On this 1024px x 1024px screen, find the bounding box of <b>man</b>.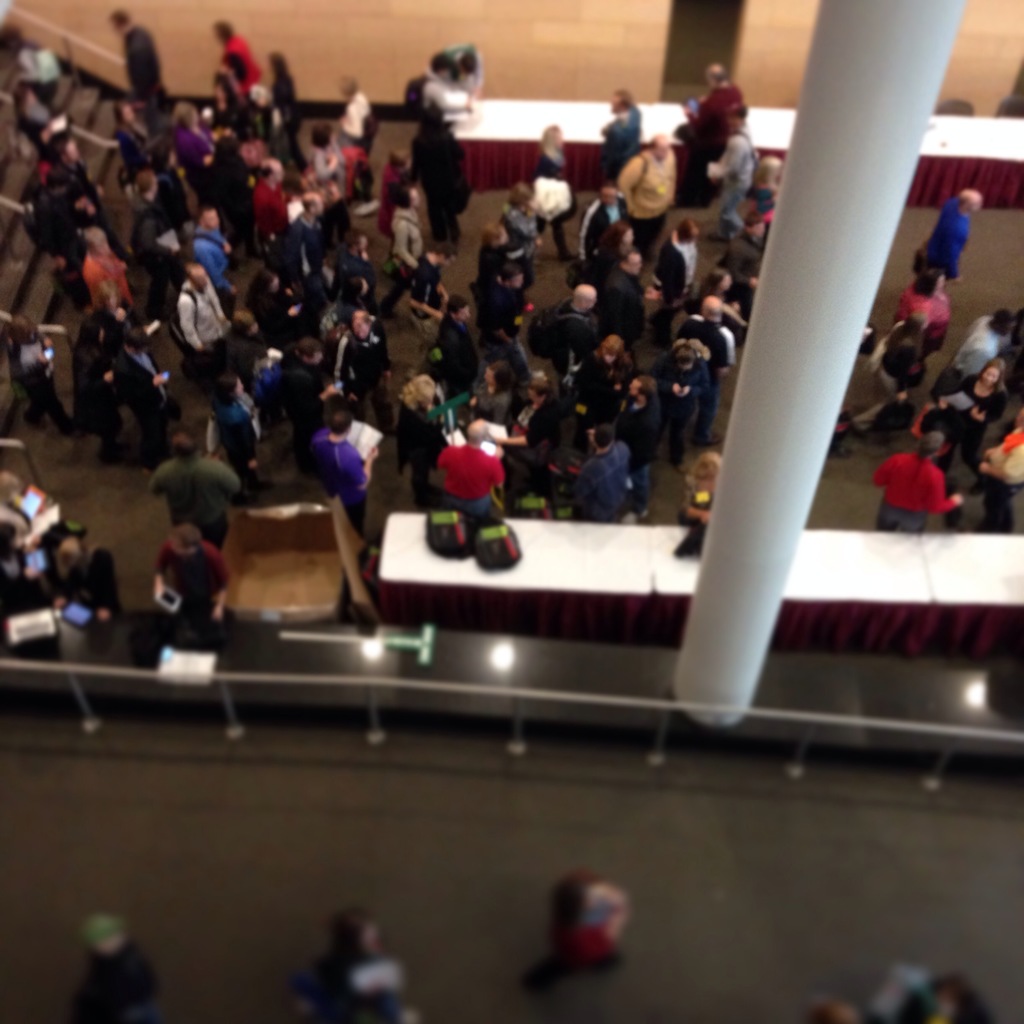
Bounding box: select_region(50, 533, 124, 620).
